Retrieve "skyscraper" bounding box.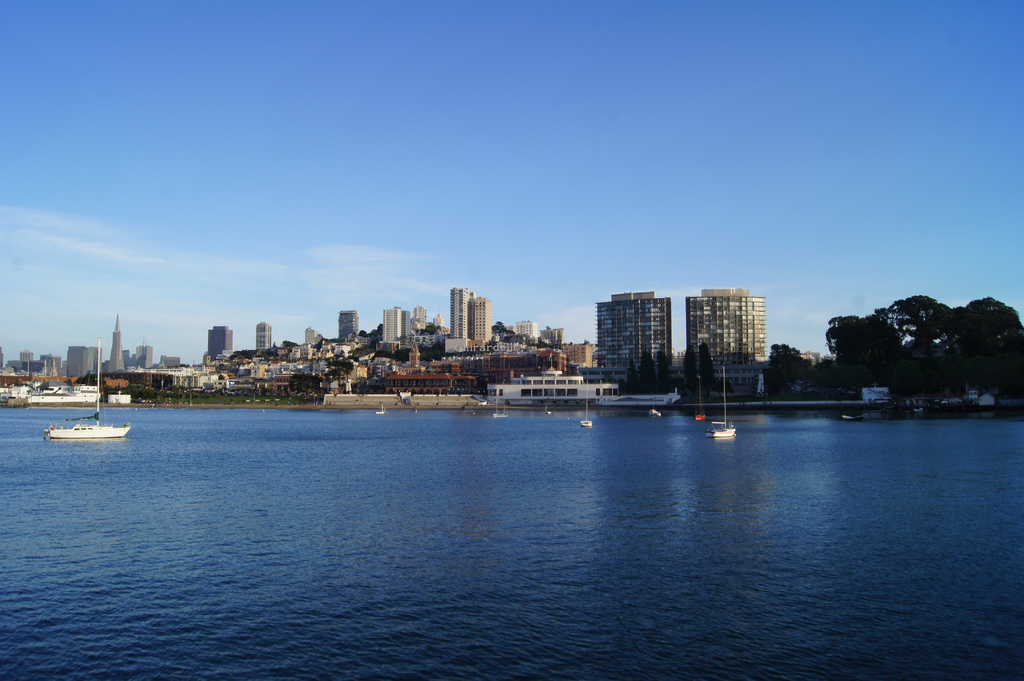
Bounding box: [left=593, top=285, right=674, bottom=394].
